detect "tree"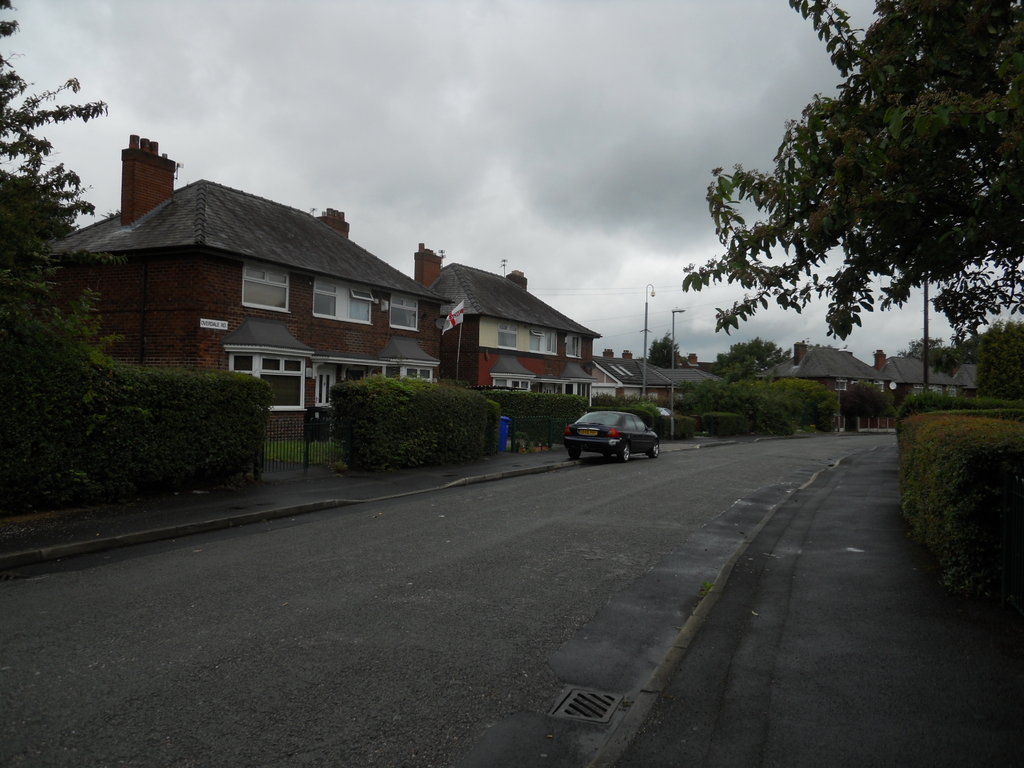
l=0, t=0, r=133, b=506
